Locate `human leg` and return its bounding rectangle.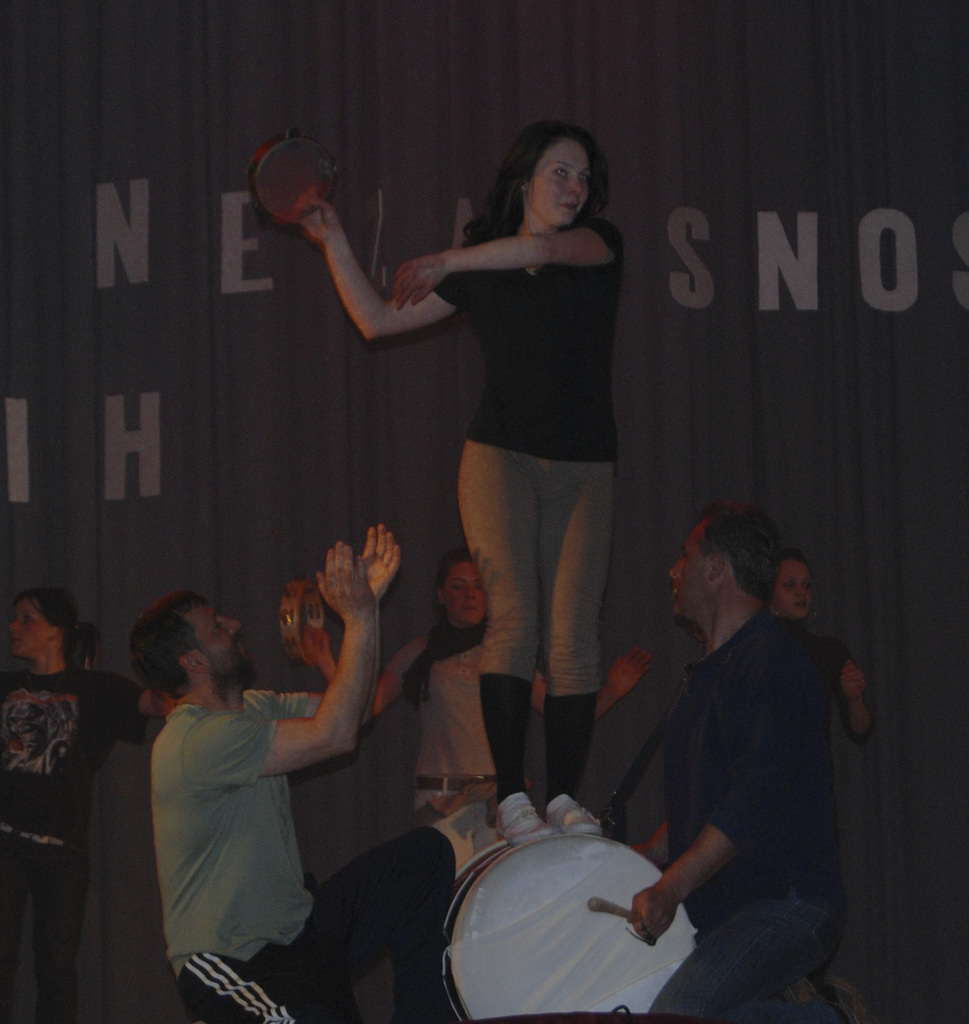
[317, 820, 455, 1020].
